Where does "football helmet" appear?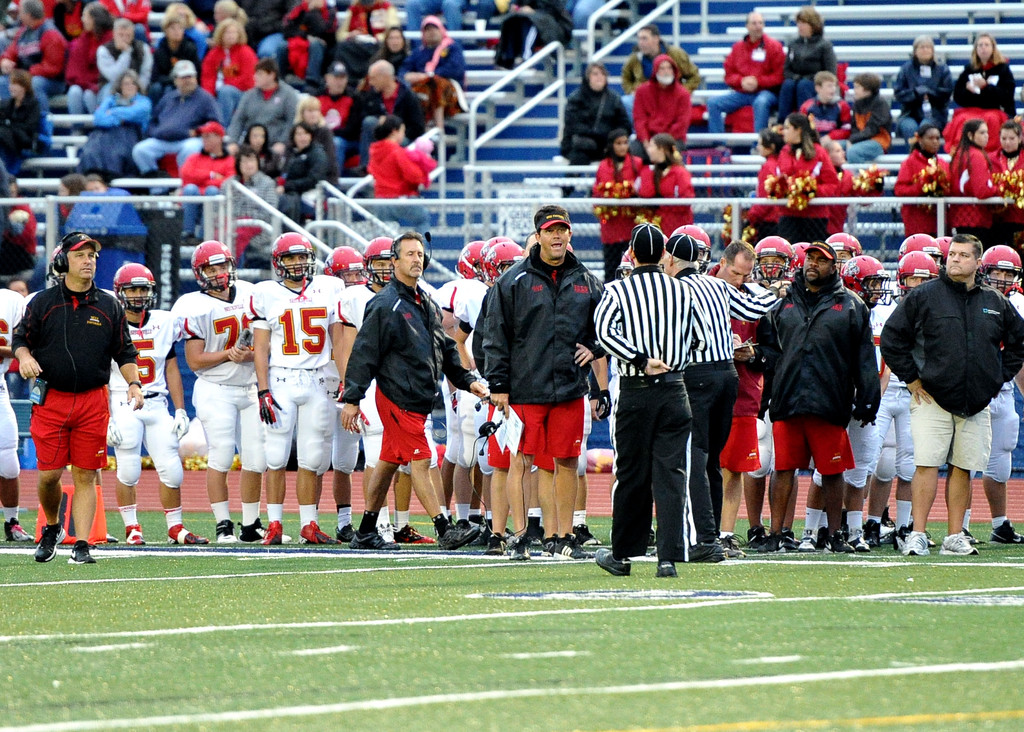
Appears at (left=824, top=231, right=866, bottom=276).
